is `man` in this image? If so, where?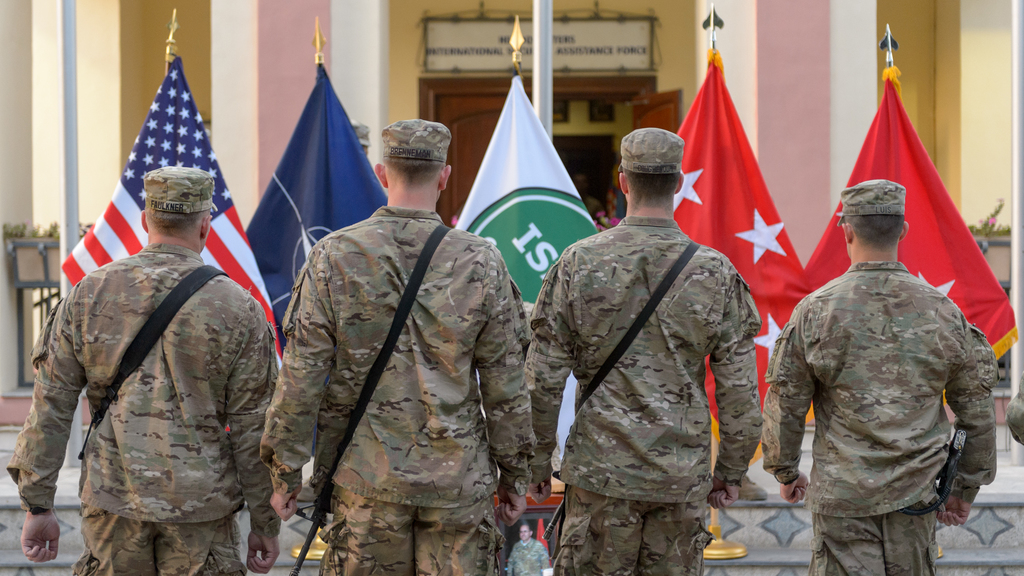
Yes, at (x1=766, y1=131, x2=1007, y2=570).
